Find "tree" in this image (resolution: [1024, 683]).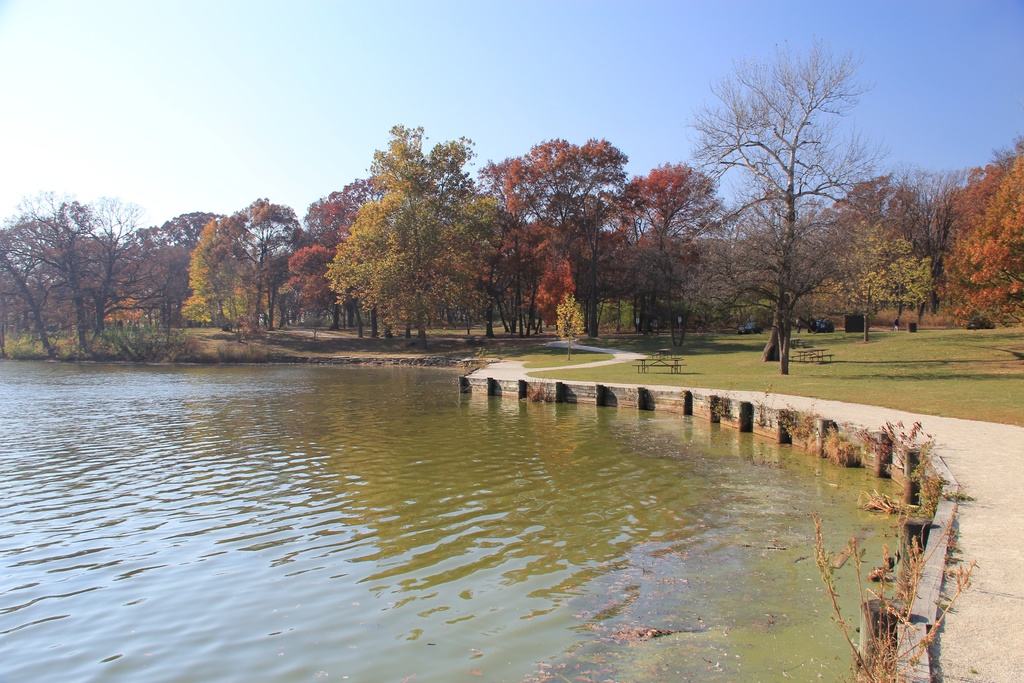
{"left": 20, "top": 185, "right": 177, "bottom": 345}.
